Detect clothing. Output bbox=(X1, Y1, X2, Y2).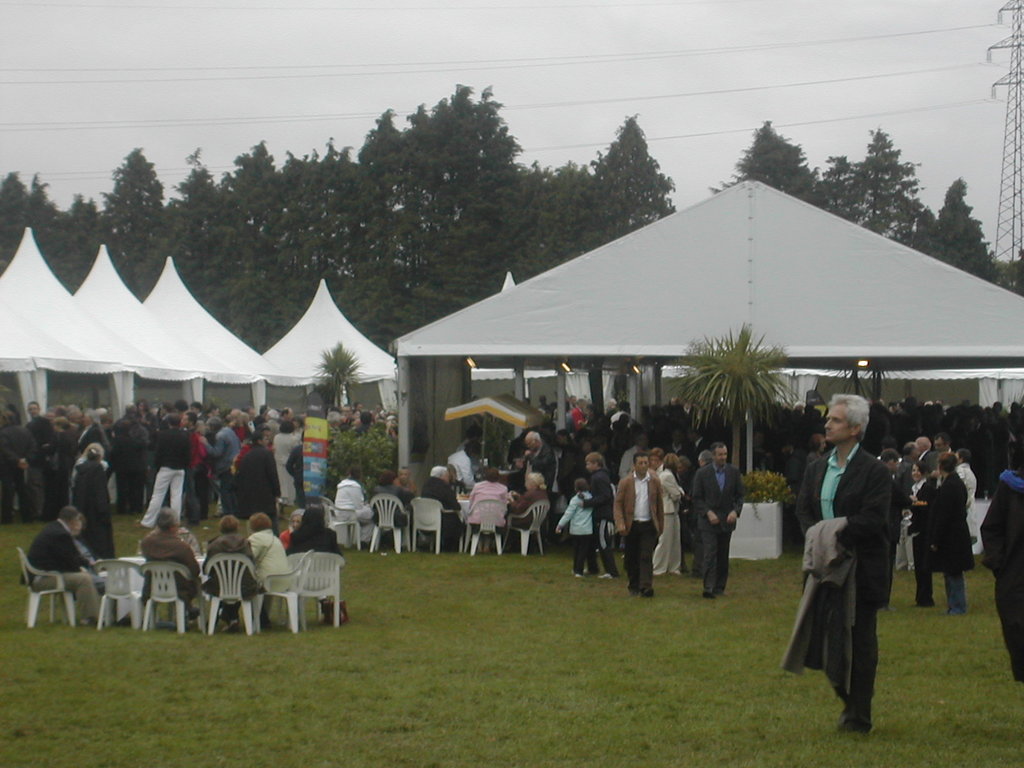
bbox=(932, 477, 968, 559).
